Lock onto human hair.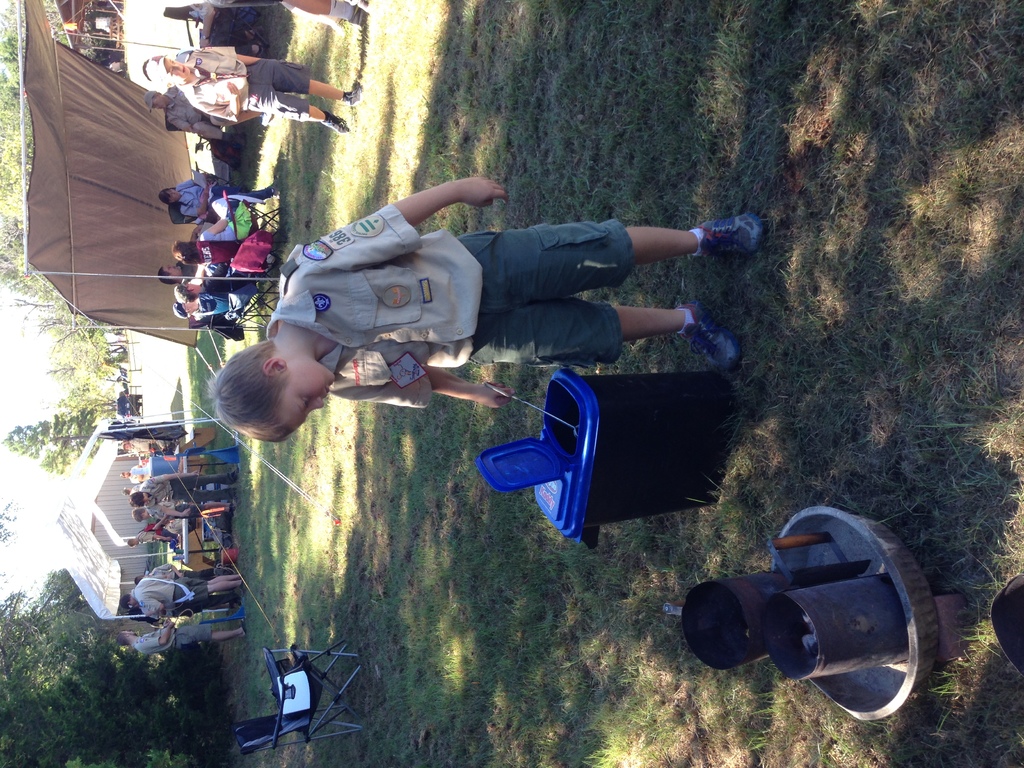
Locked: l=160, t=268, r=181, b=289.
